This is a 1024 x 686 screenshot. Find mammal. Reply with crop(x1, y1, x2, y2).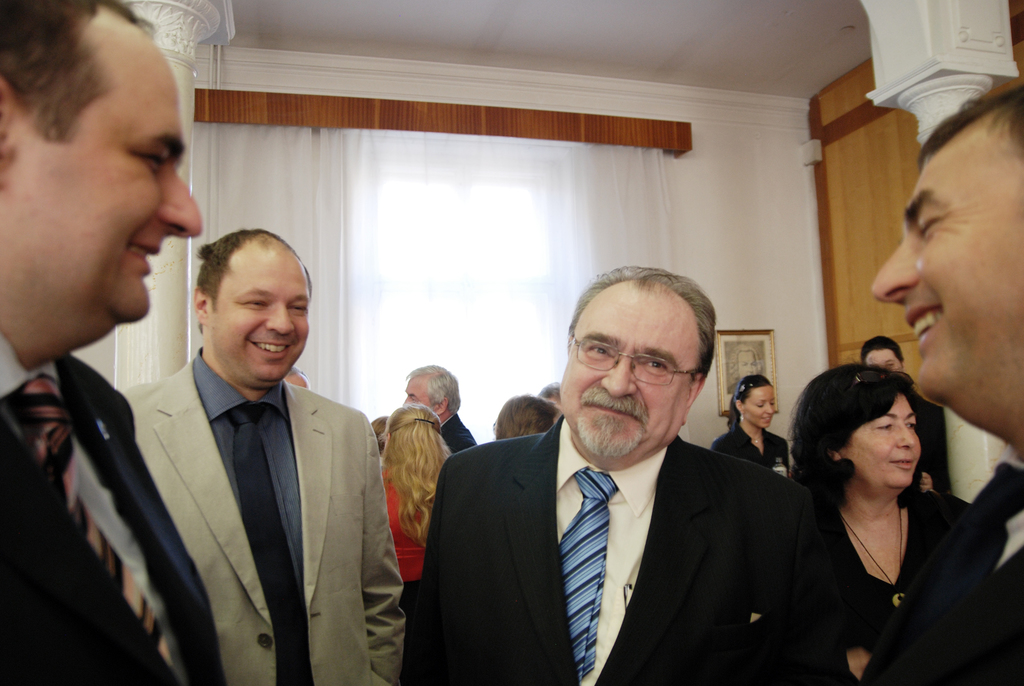
crop(492, 391, 561, 432).
